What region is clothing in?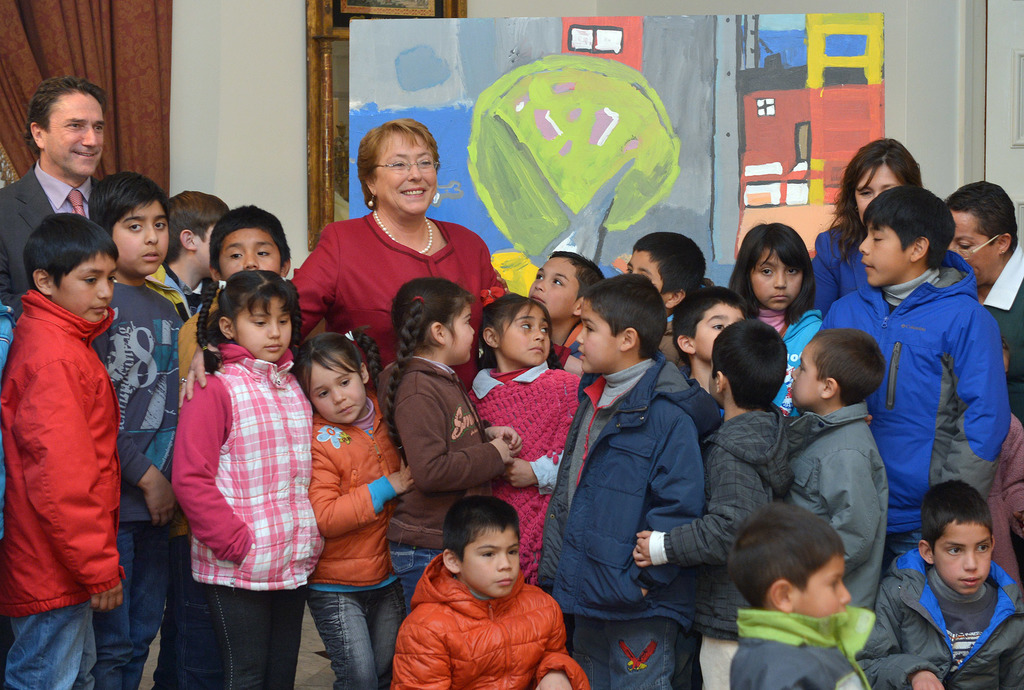
crop(0, 290, 113, 689).
